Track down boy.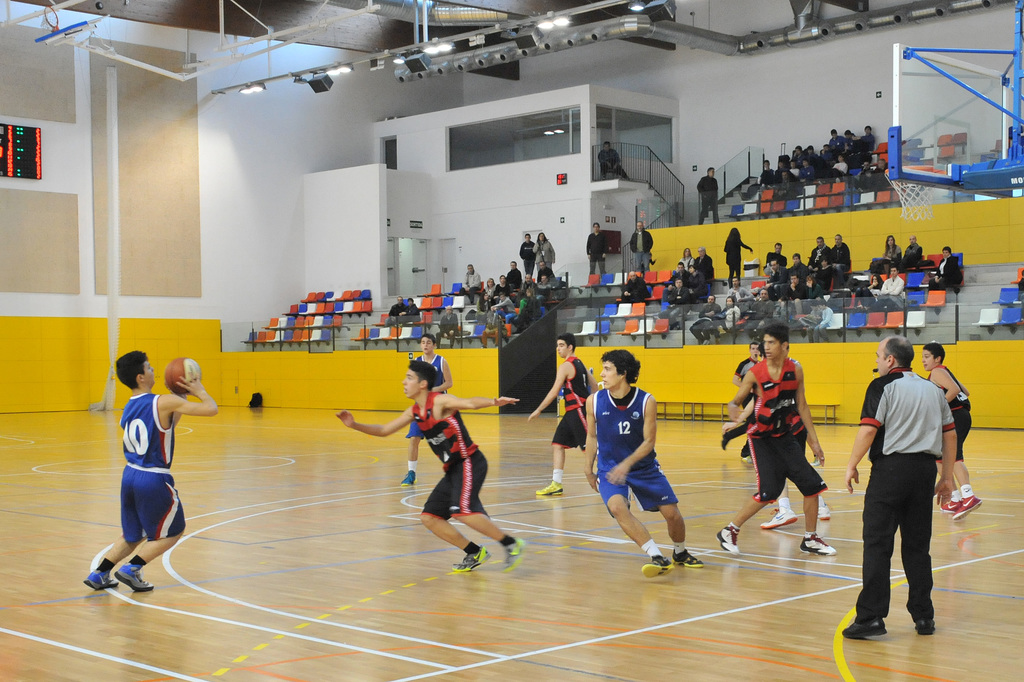
Tracked to locate(720, 319, 842, 556).
